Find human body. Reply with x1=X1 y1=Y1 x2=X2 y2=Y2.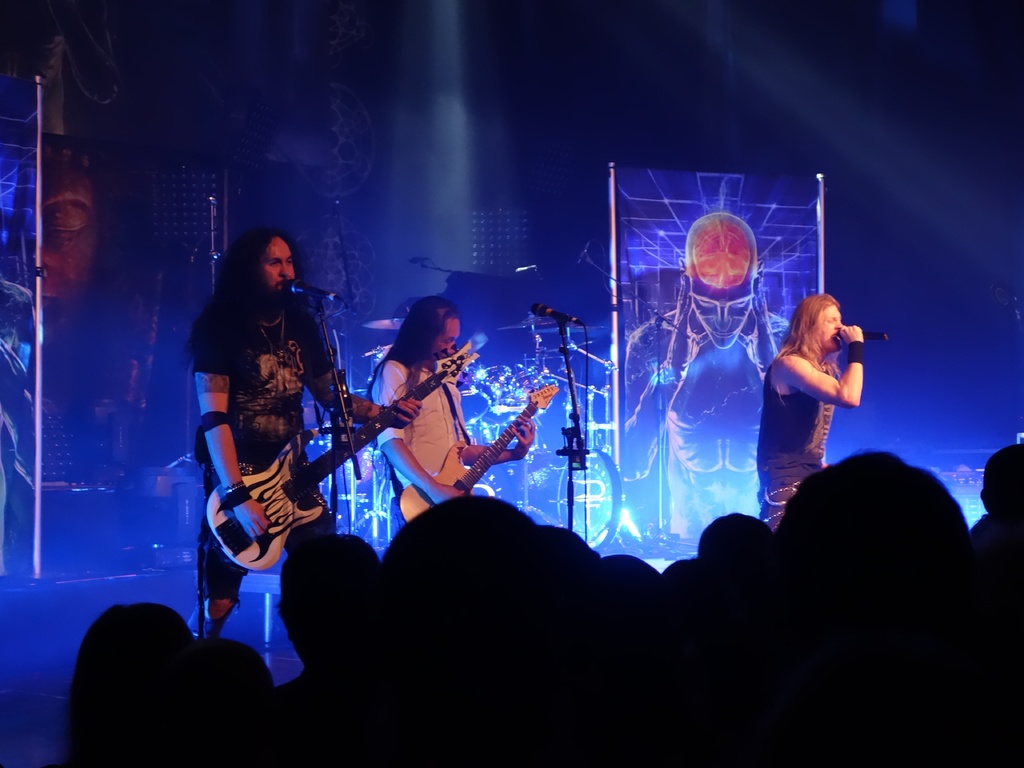
x1=758 y1=324 x2=874 y2=538.
